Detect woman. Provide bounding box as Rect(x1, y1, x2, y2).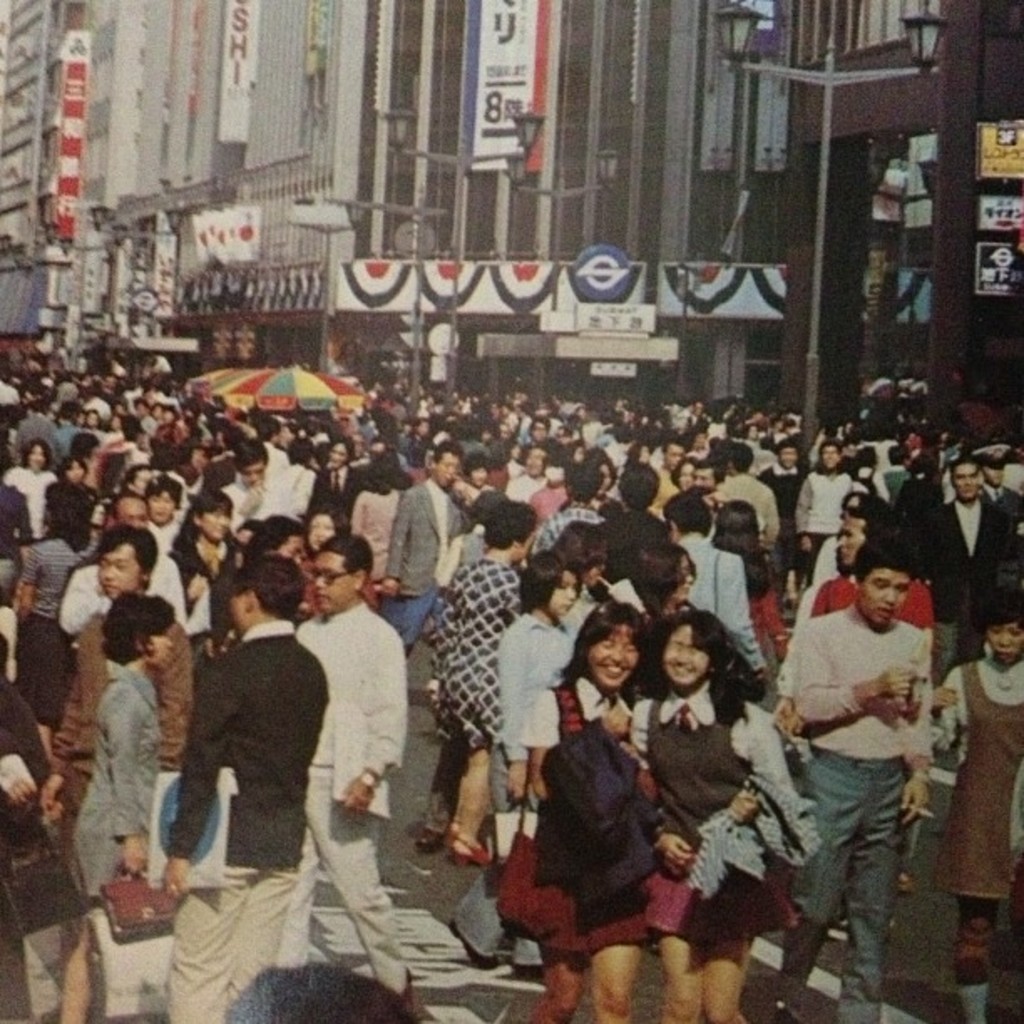
Rect(619, 612, 825, 1022).
